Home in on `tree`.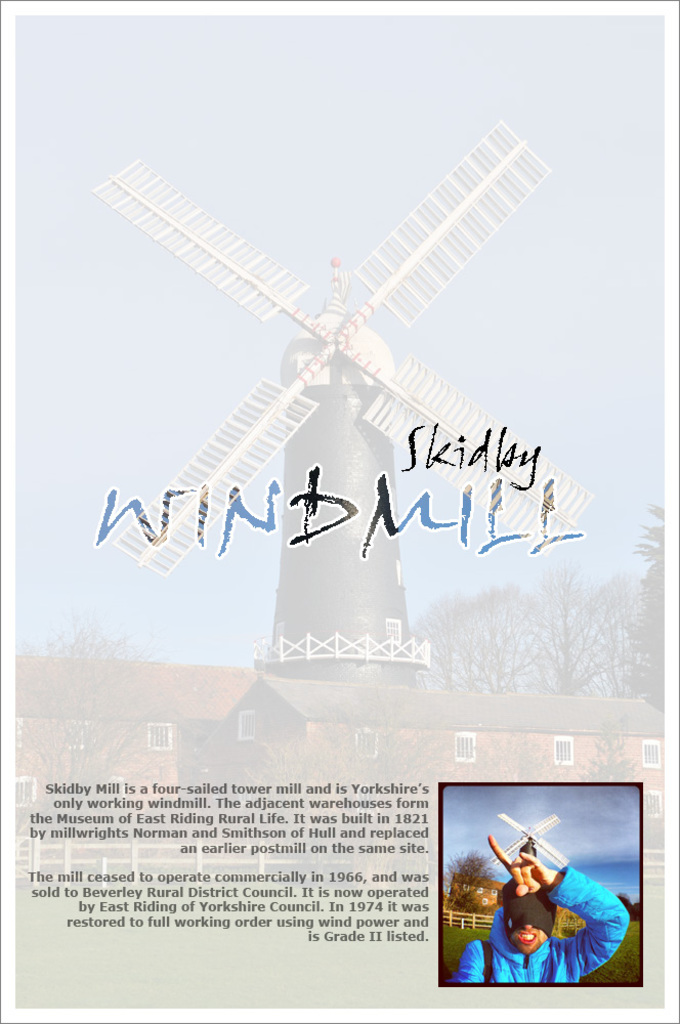
Homed in at x1=513, y1=571, x2=618, y2=703.
